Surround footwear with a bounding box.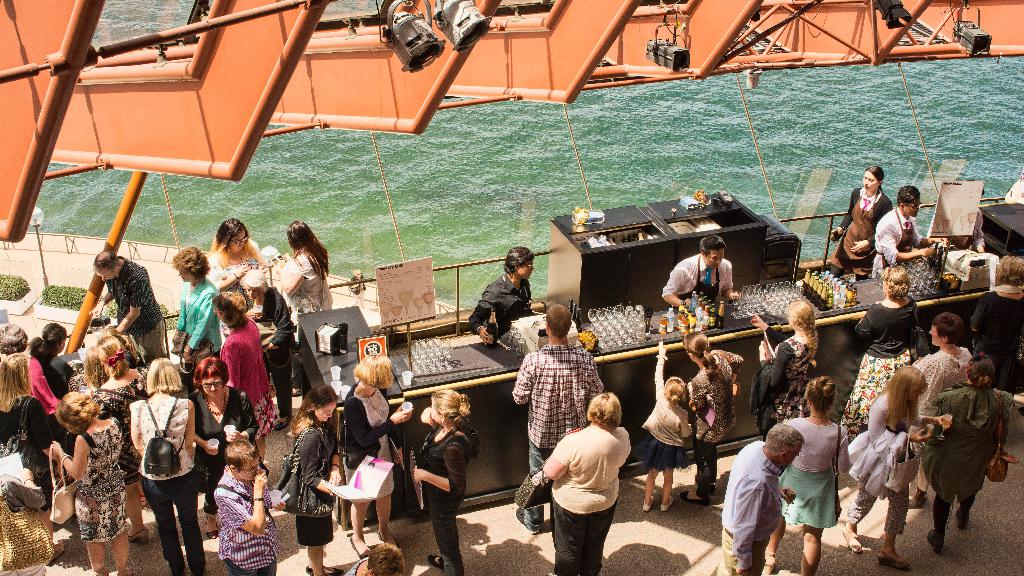
bbox(765, 550, 777, 573).
